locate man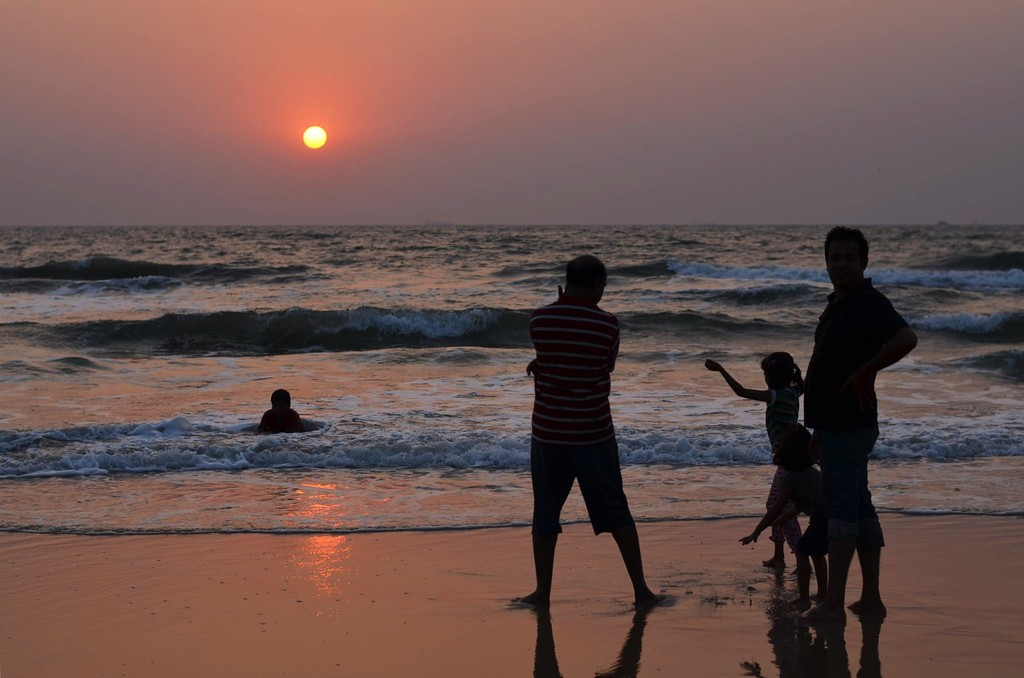
box=[509, 251, 662, 634]
